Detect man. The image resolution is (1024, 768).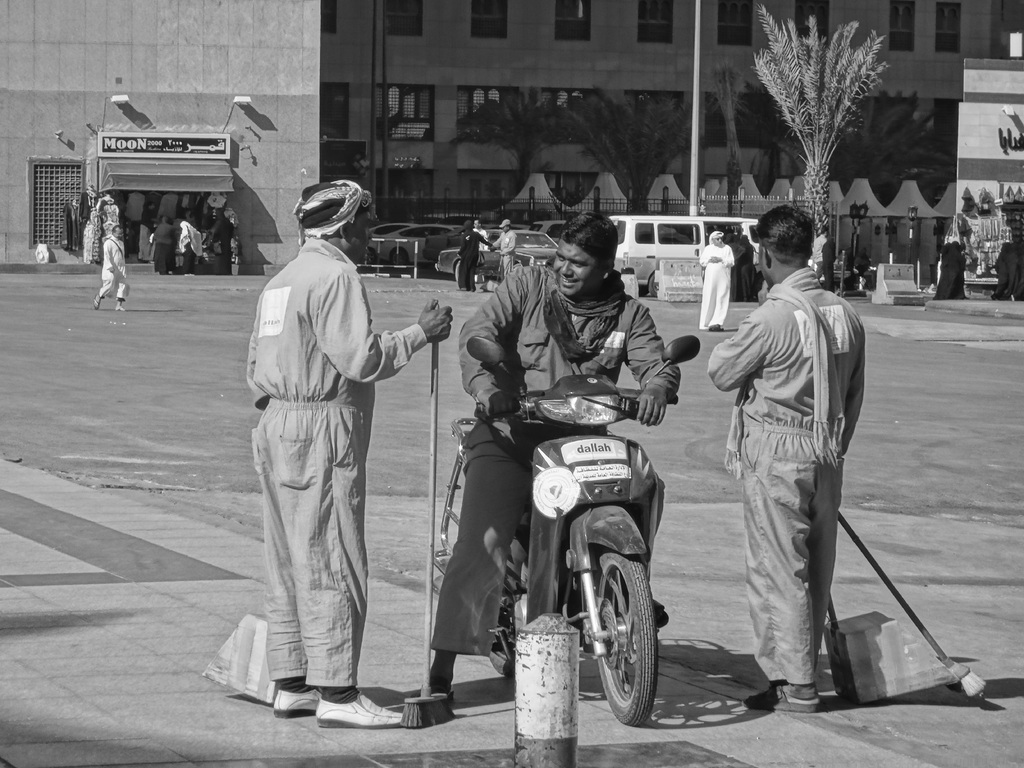
l=689, t=228, r=732, b=331.
